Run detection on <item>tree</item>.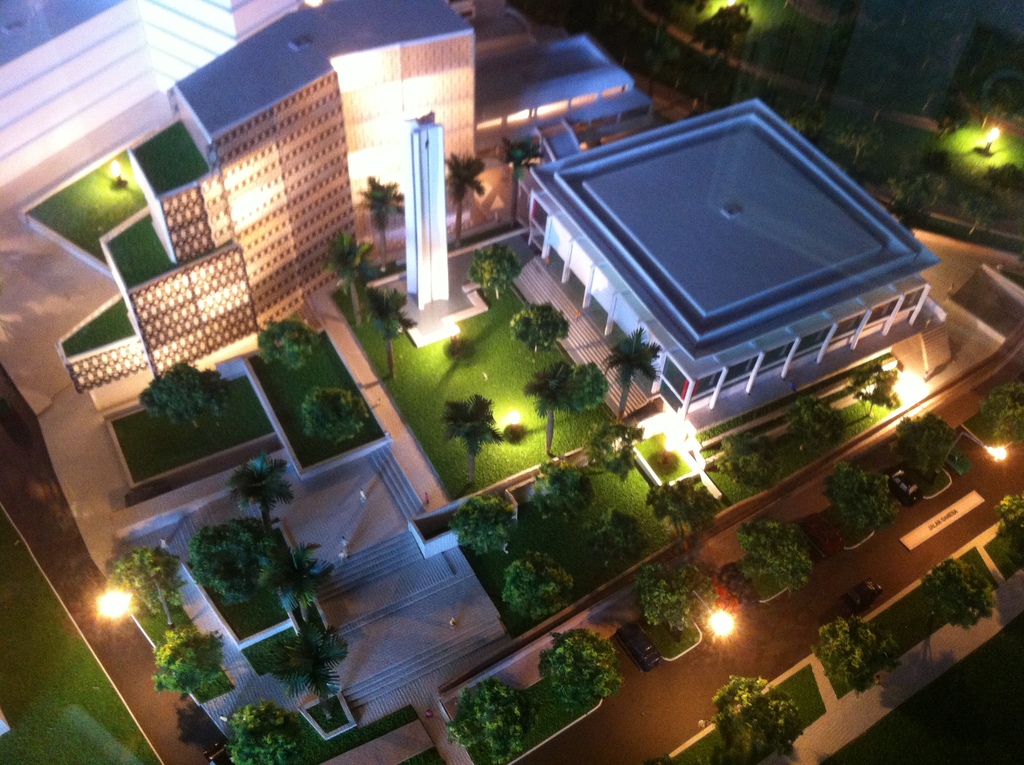
Result: 891,169,946,234.
